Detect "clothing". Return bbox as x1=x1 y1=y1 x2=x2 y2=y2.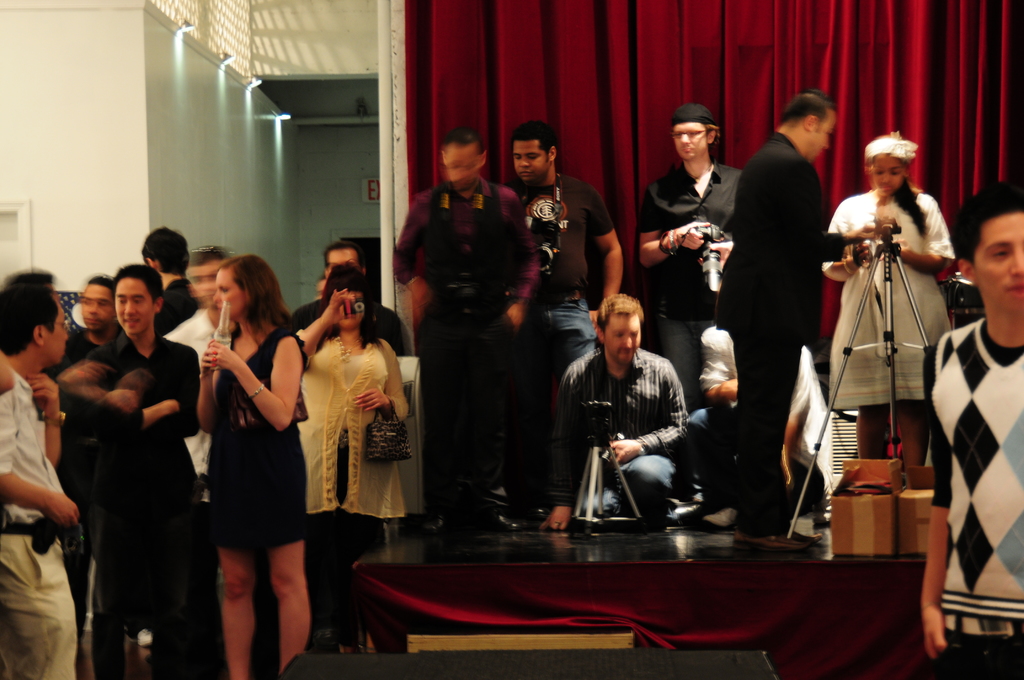
x1=158 y1=309 x2=228 y2=542.
